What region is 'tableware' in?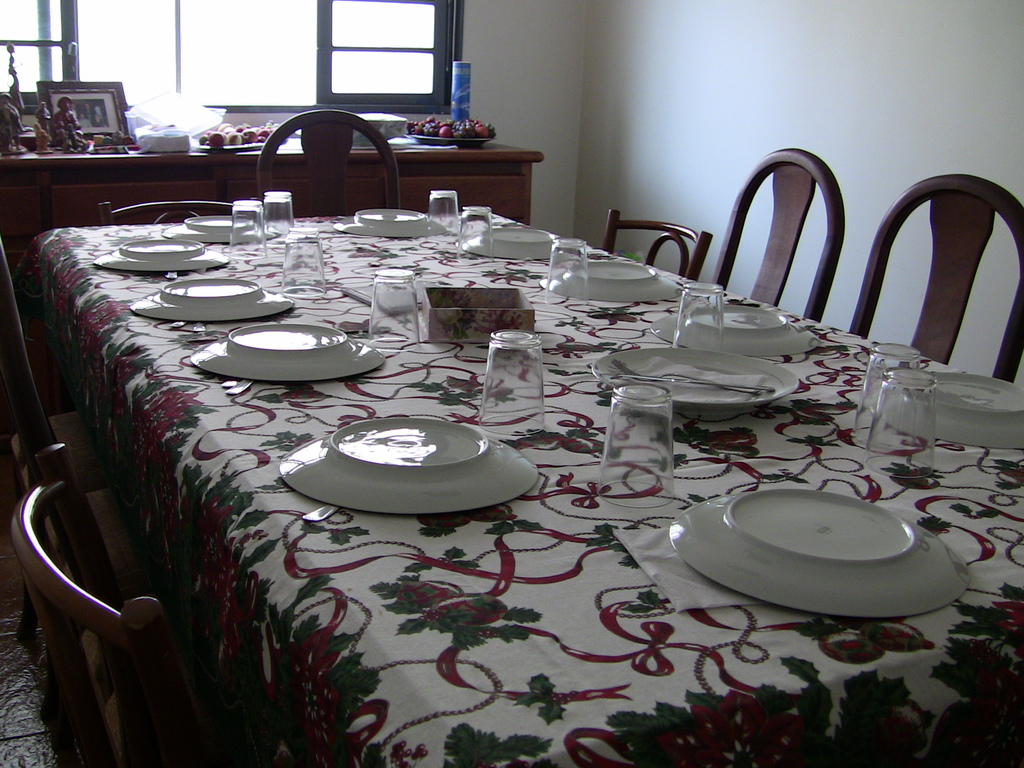
[303,498,340,525].
